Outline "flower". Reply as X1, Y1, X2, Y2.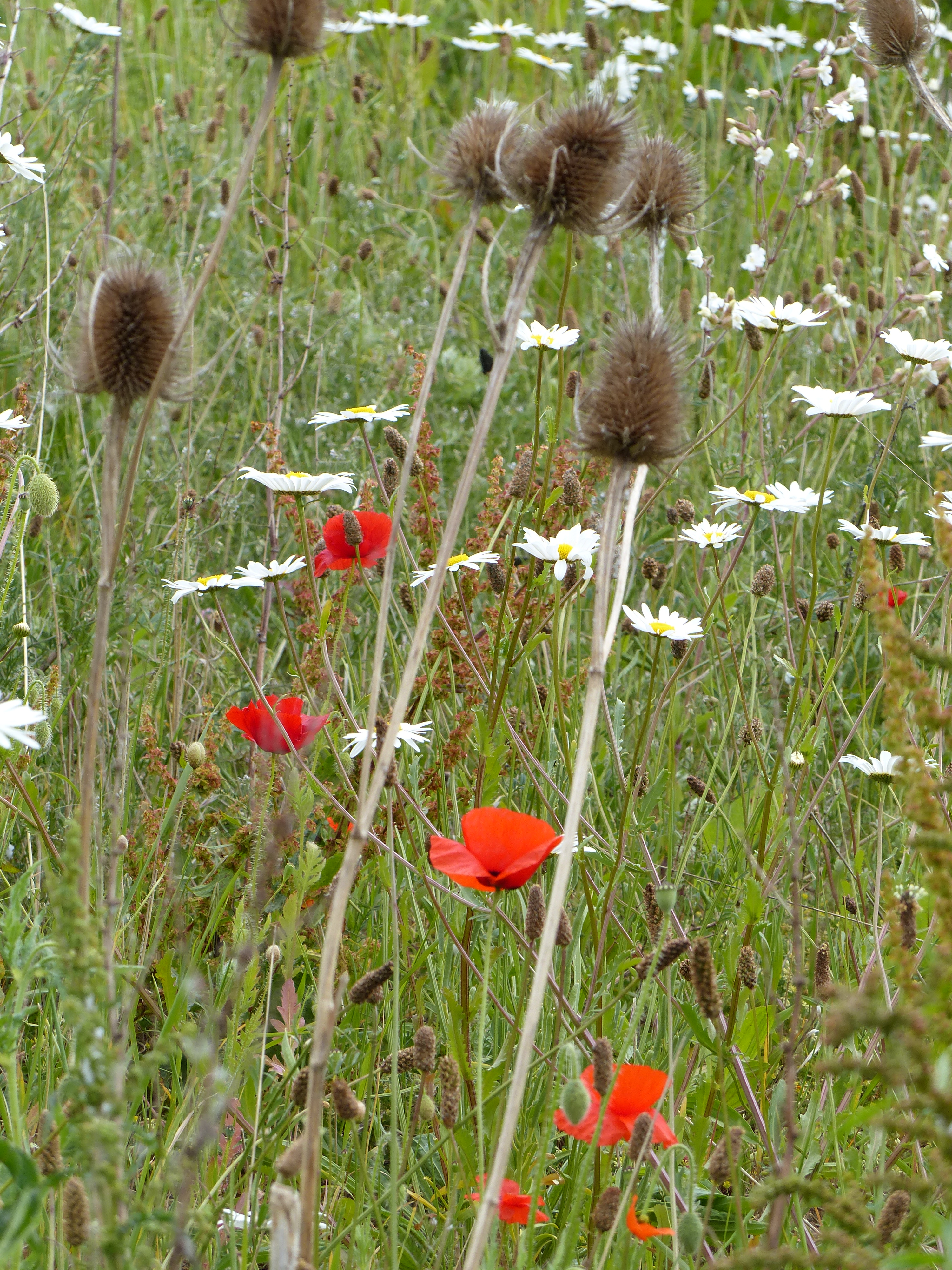
0, 218, 16, 238.
